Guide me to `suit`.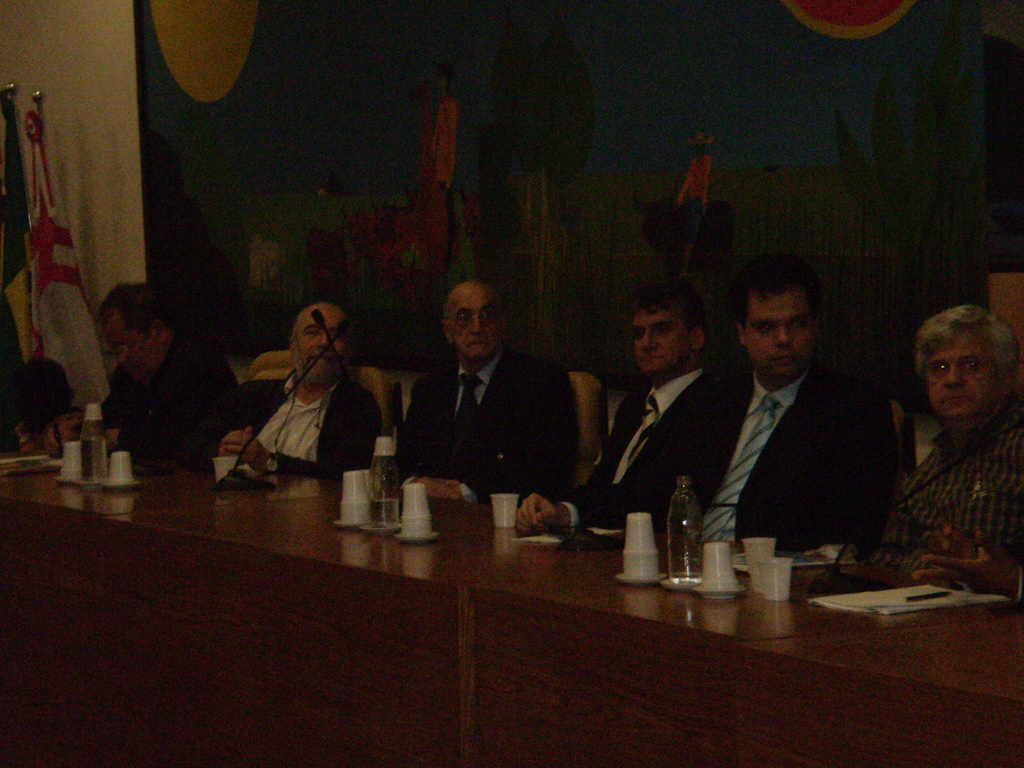
Guidance: region(76, 333, 246, 474).
